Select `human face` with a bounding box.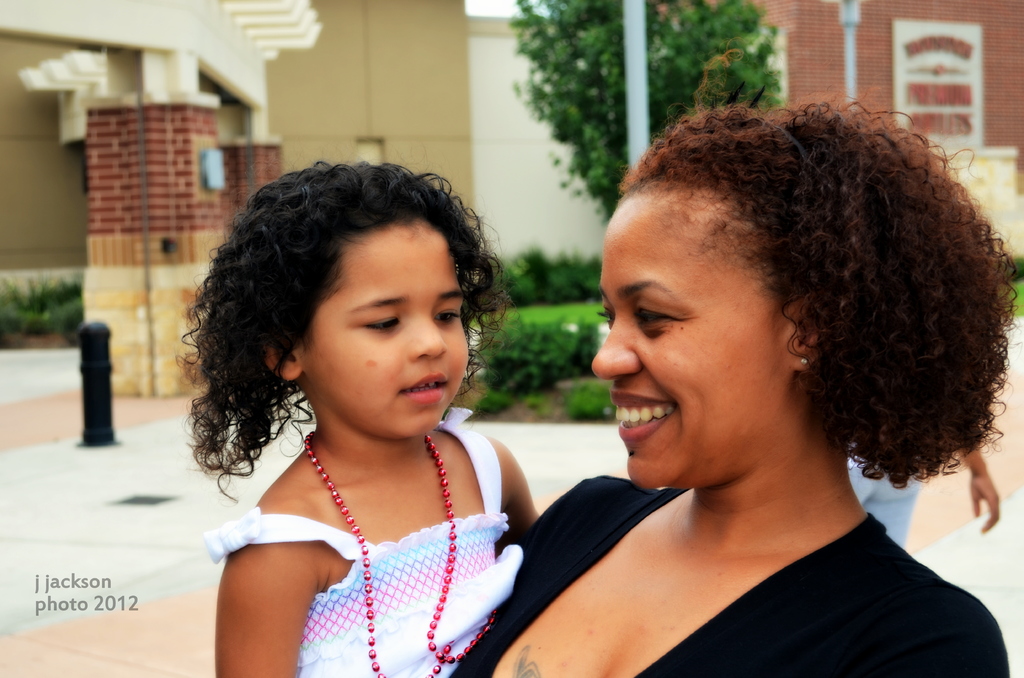
(left=298, top=221, right=471, bottom=436).
